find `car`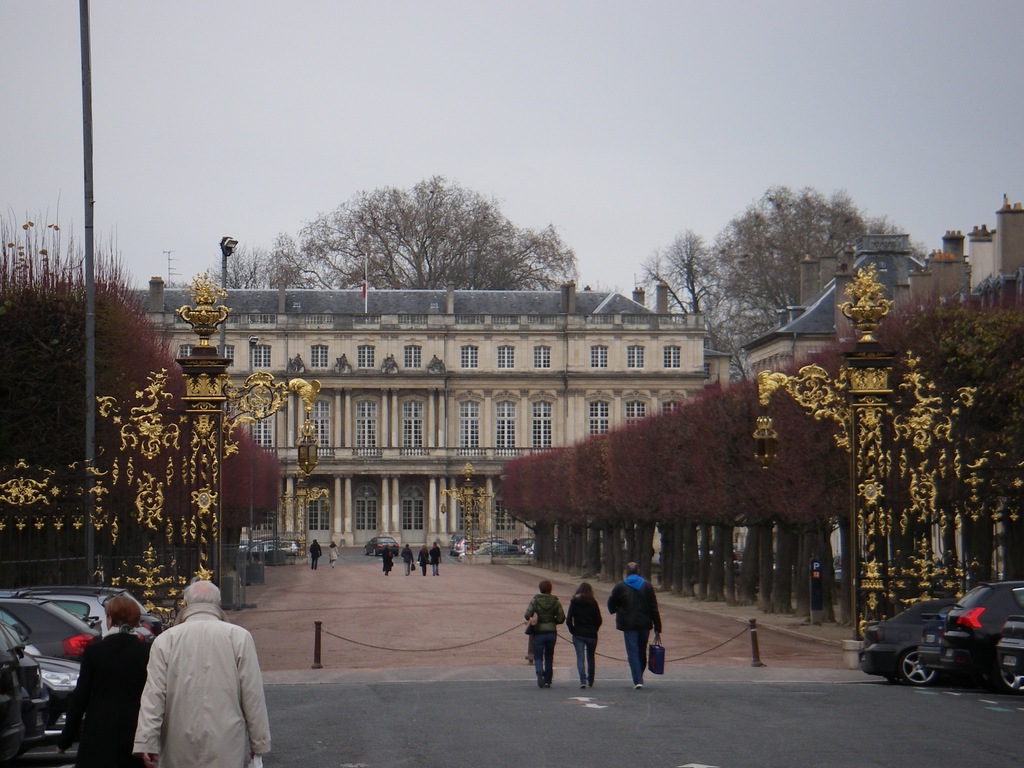
locate(0, 601, 100, 725)
